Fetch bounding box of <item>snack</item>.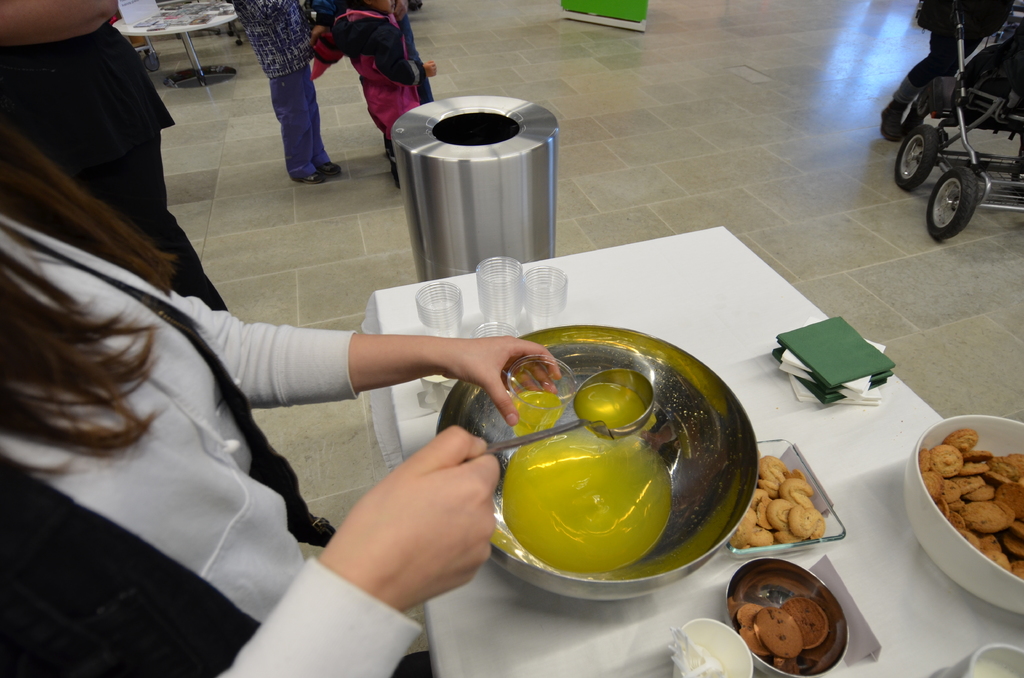
Bbox: bbox(936, 430, 1013, 572).
